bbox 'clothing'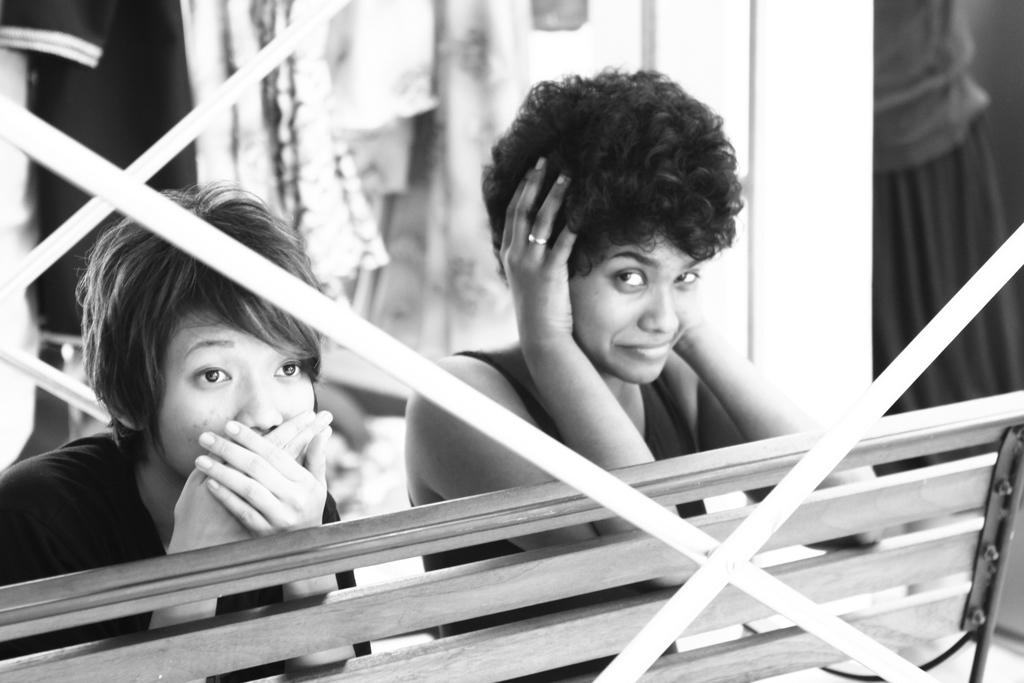
[409,358,745,682]
